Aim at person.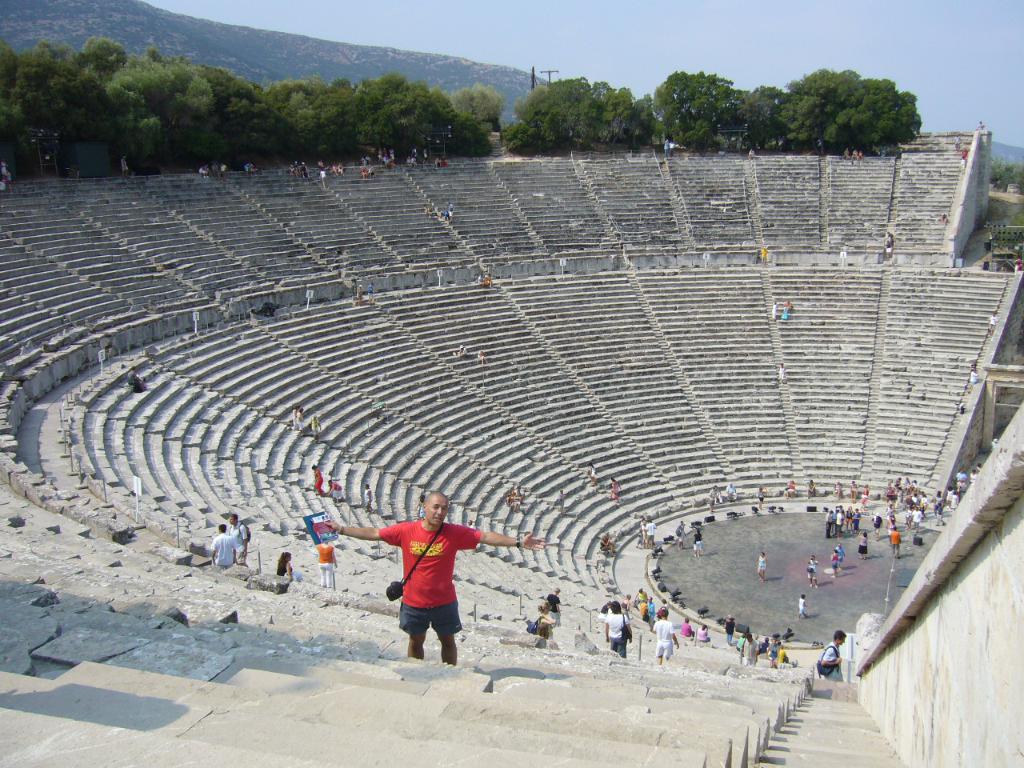
Aimed at select_region(559, 486, 567, 511).
